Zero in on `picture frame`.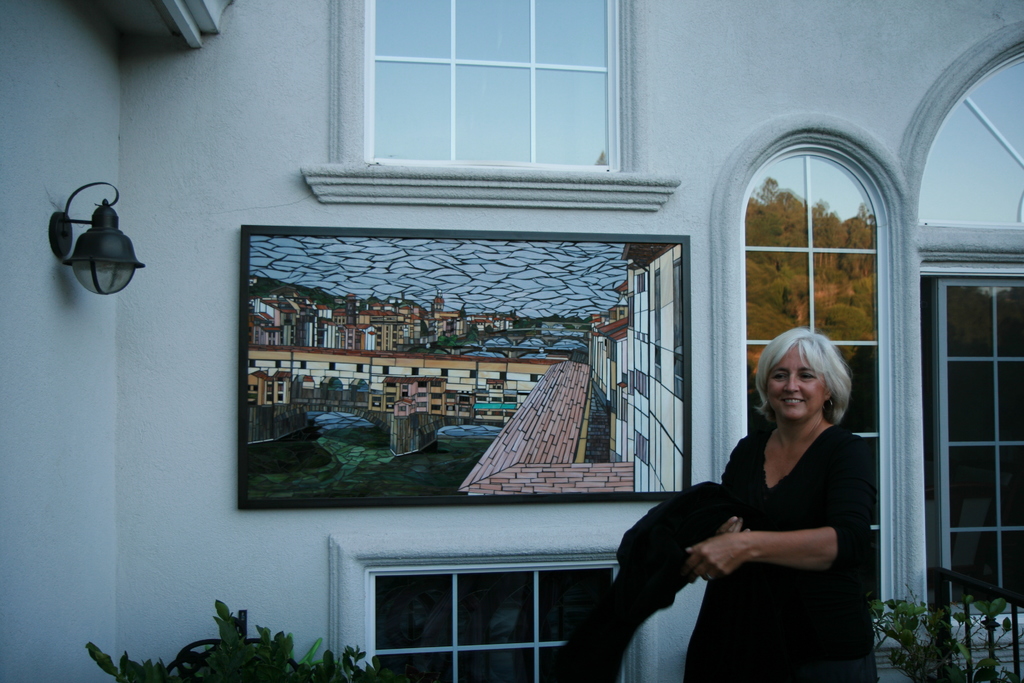
Zeroed in: select_region(236, 225, 690, 509).
